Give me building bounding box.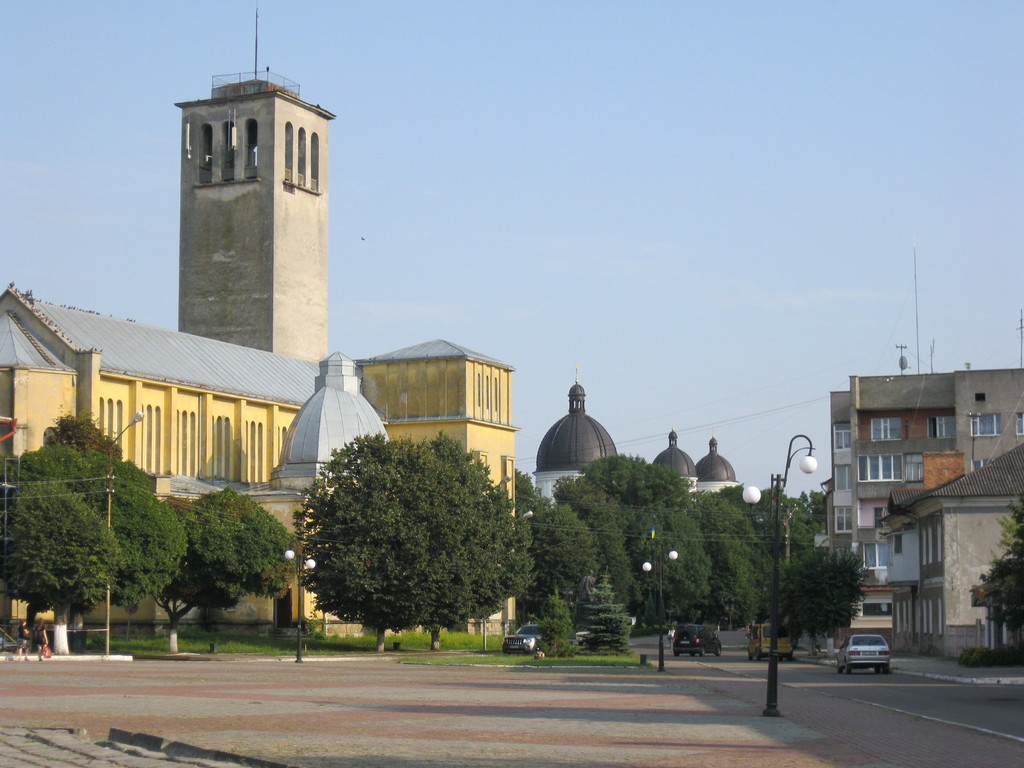
(1, 285, 521, 641).
